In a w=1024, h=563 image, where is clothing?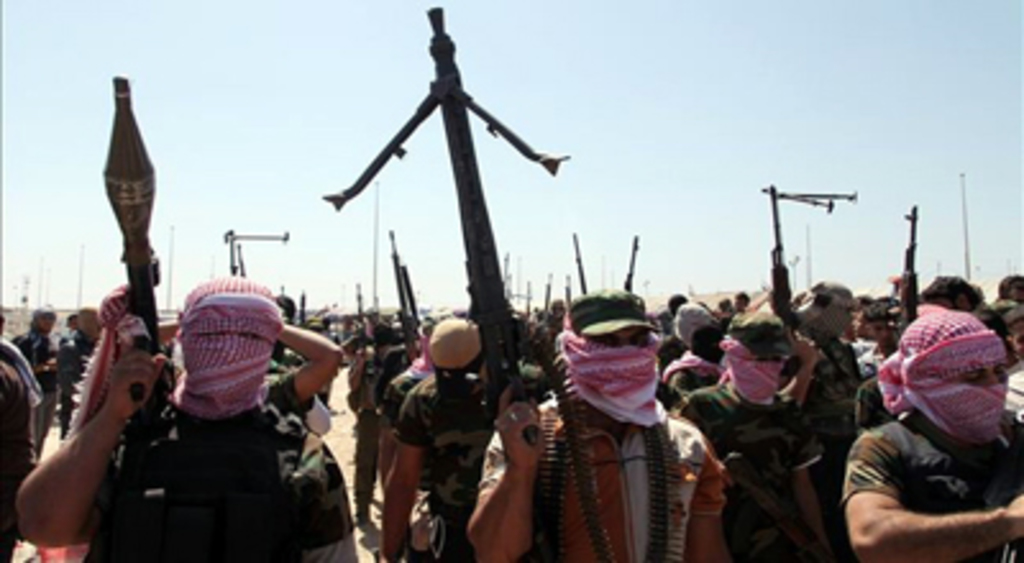
[376,363,430,417].
